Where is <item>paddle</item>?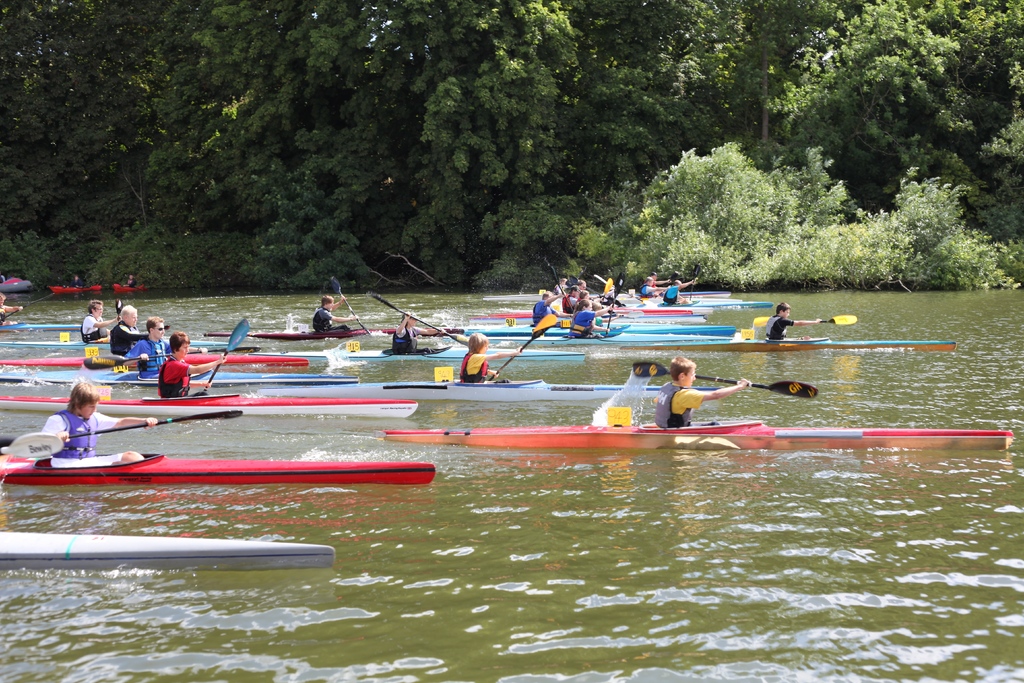
(688, 276, 701, 304).
